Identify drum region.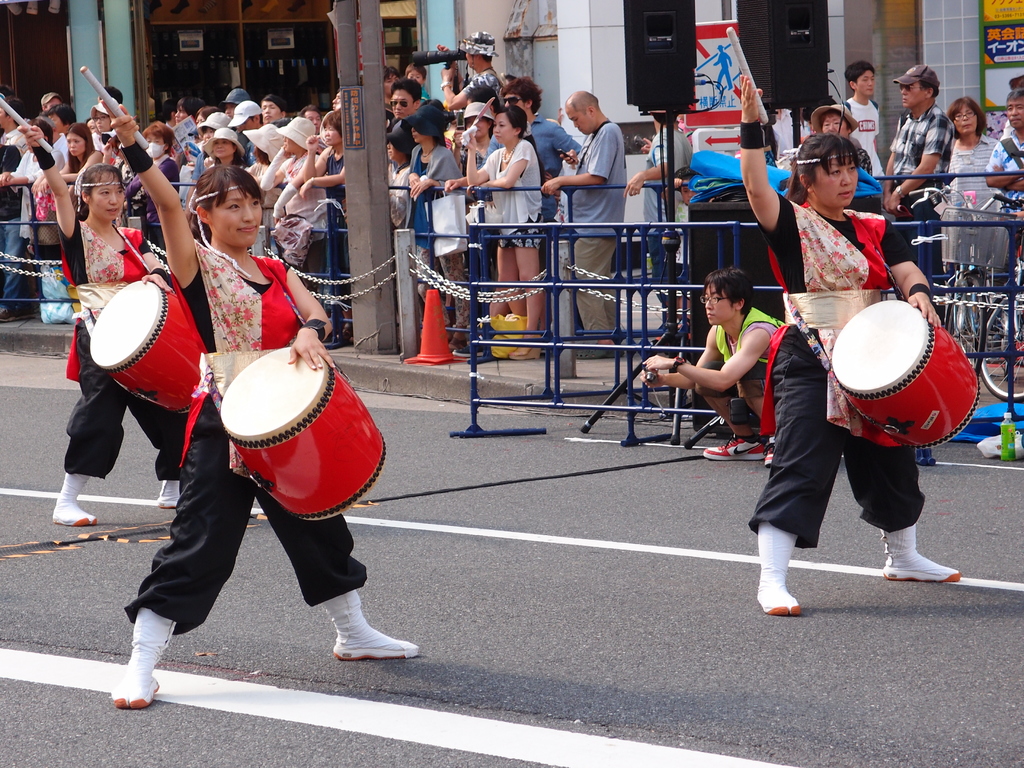
Region: [left=87, top=280, right=200, bottom=414].
